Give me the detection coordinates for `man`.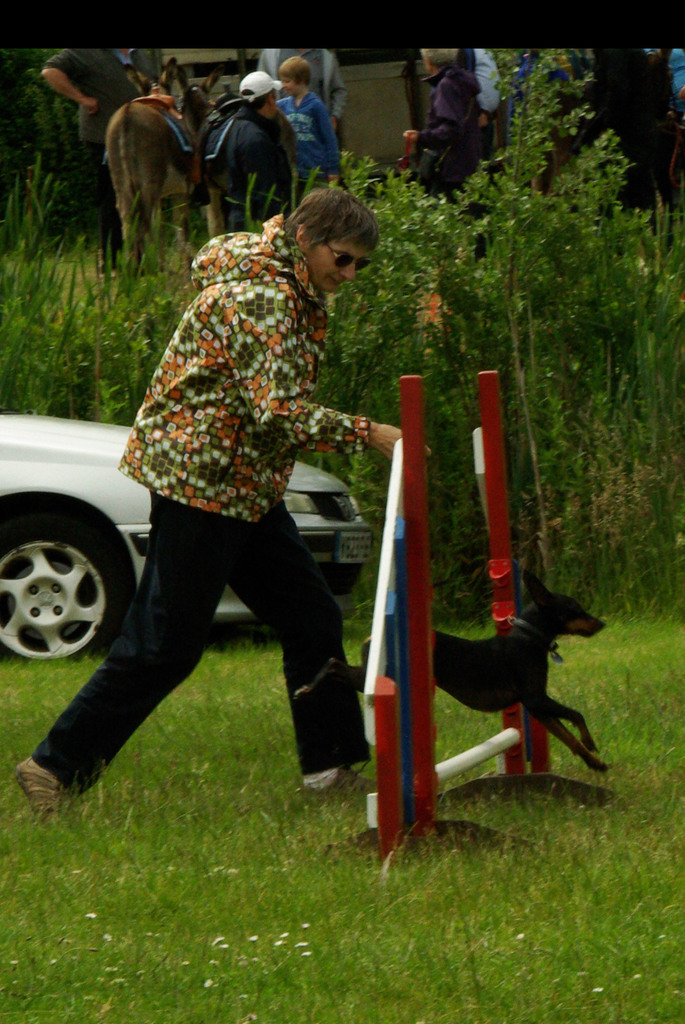
x1=256, y1=46, x2=347, y2=134.
